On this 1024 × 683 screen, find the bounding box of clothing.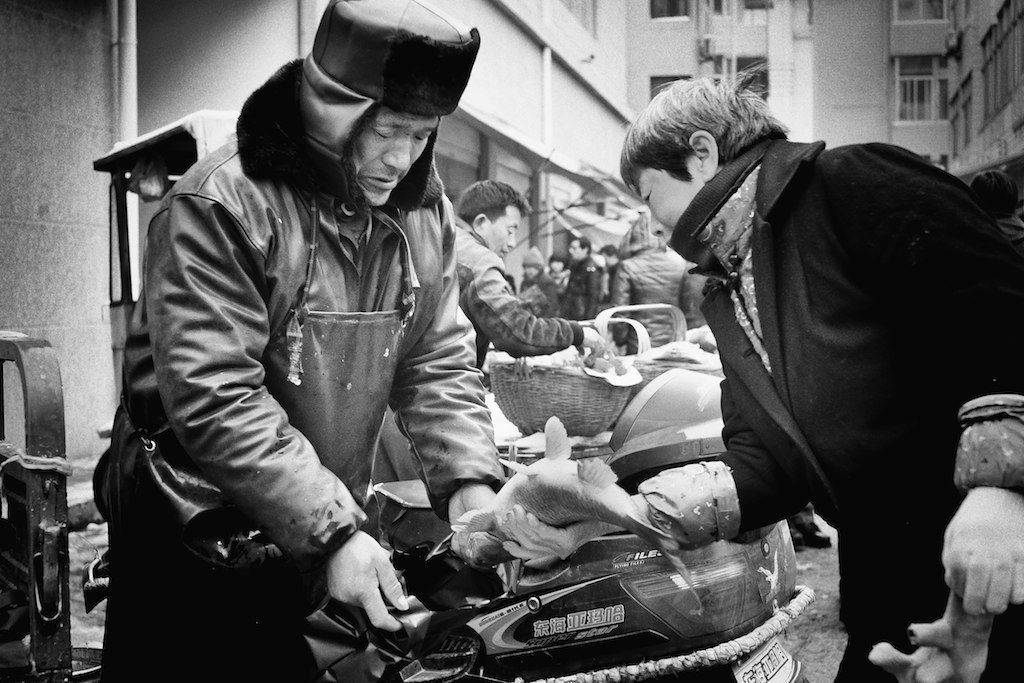
Bounding box: locate(565, 253, 605, 320).
